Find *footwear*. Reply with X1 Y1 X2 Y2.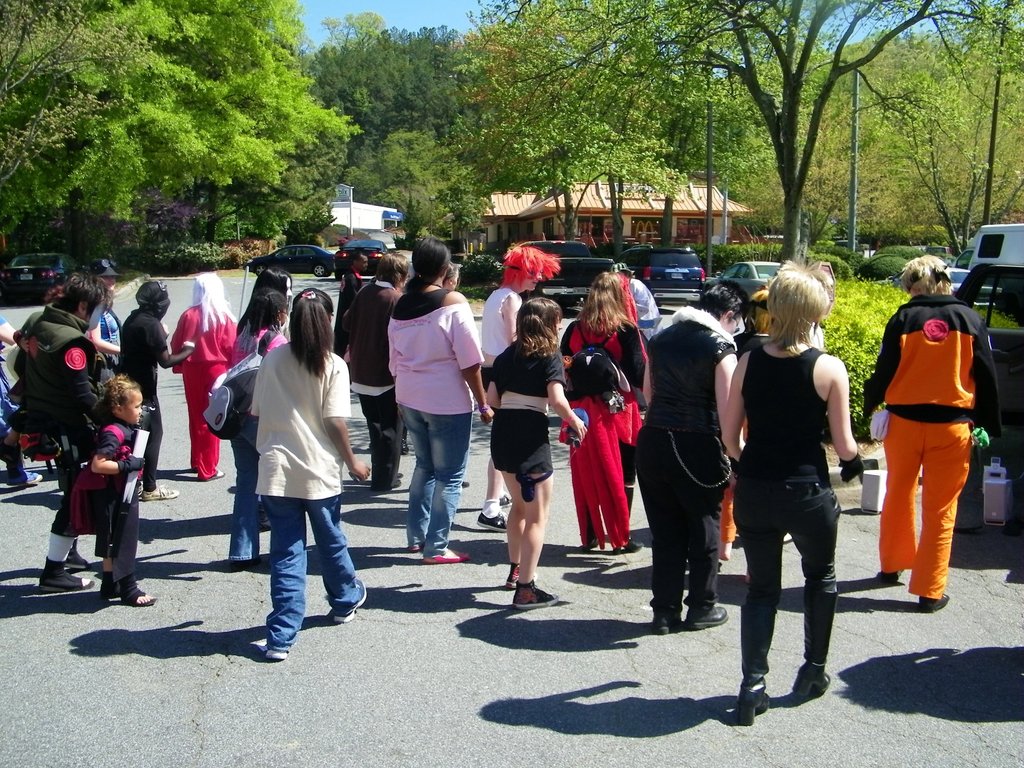
880 570 904 580.
